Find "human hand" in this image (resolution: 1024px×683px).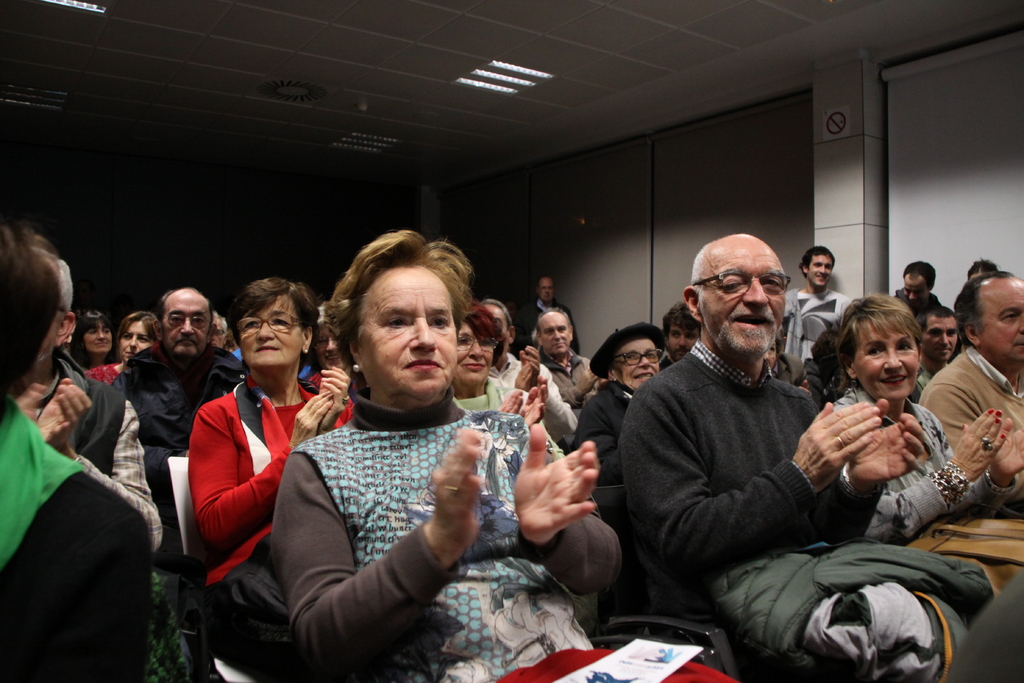
l=429, t=423, r=487, b=559.
